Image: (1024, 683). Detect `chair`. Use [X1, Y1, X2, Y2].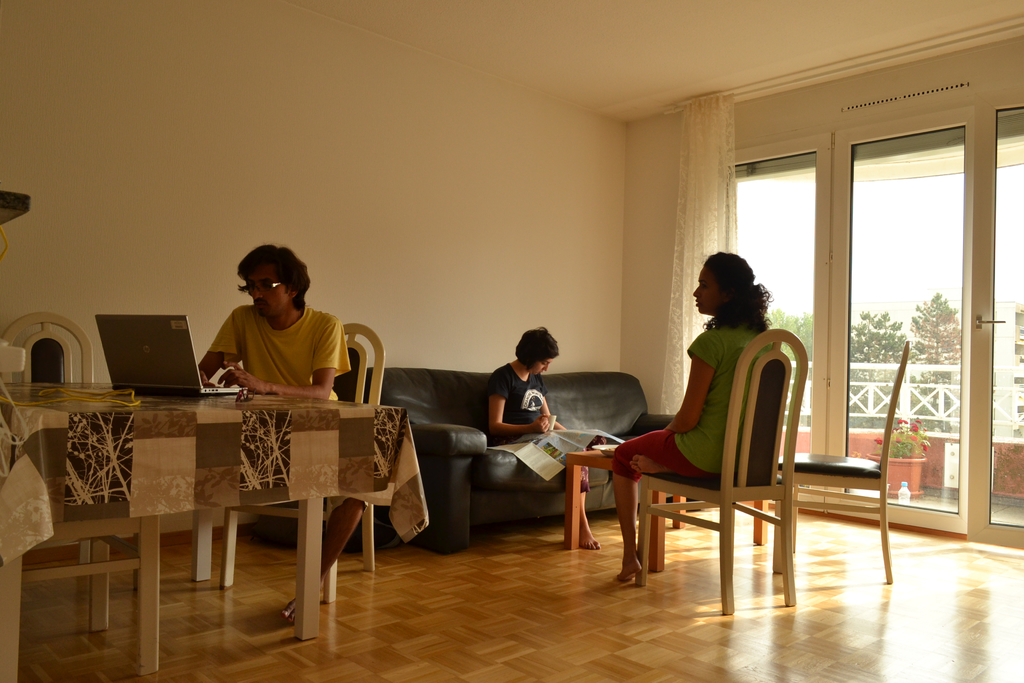
[612, 353, 812, 608].
